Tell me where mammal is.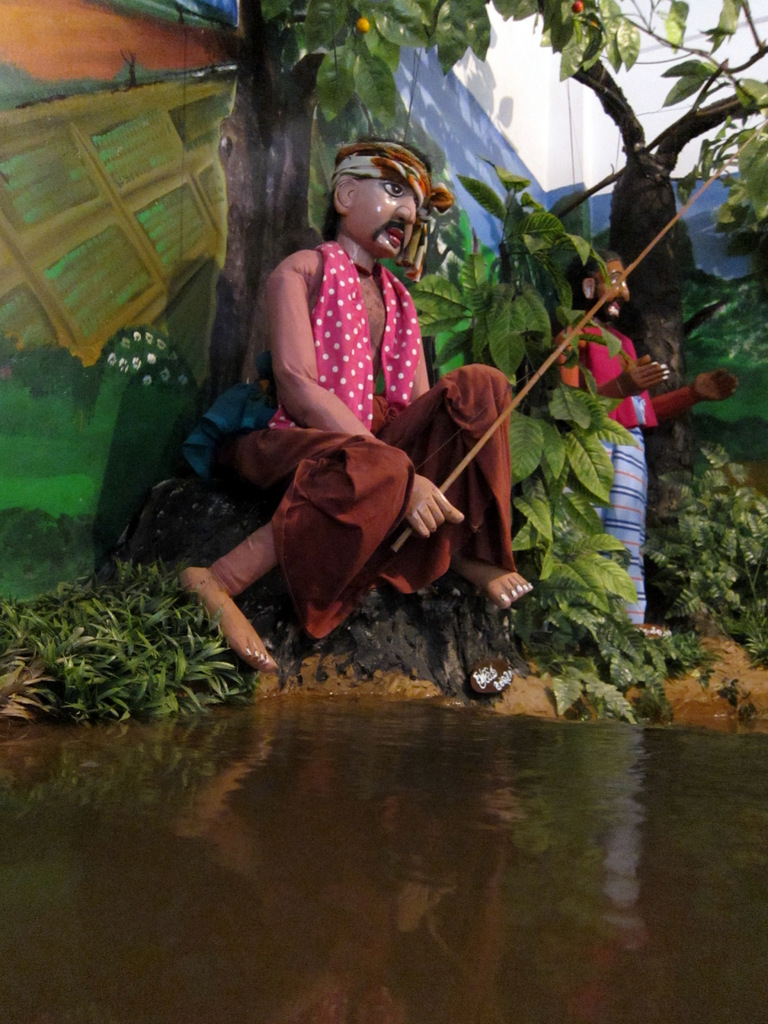
mammal is at x1=542 y1=241 x2=744 y2=632.
